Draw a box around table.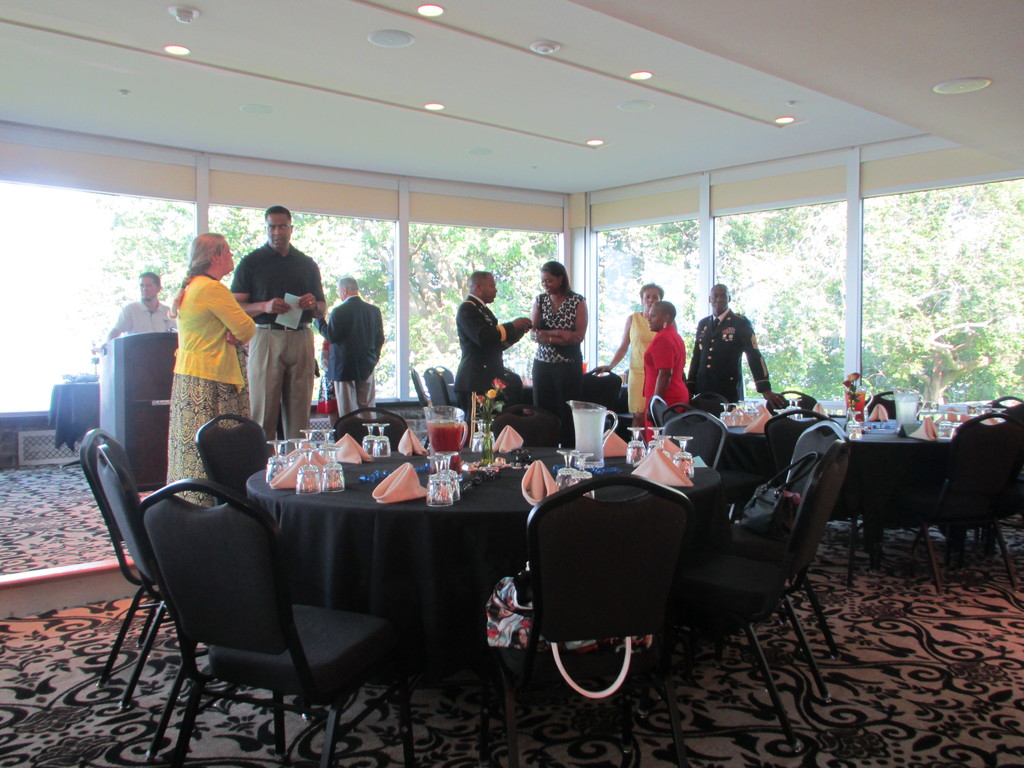
rect(847, 398, 964, 594).
